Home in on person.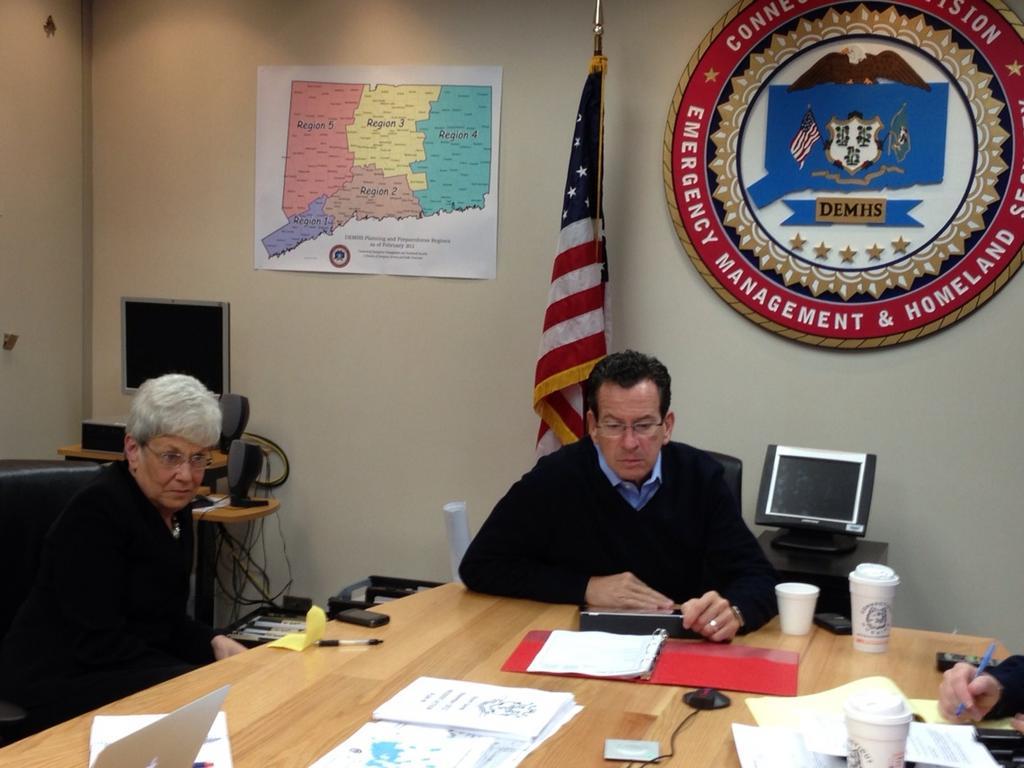
Homed in at 0/366/255/725.
